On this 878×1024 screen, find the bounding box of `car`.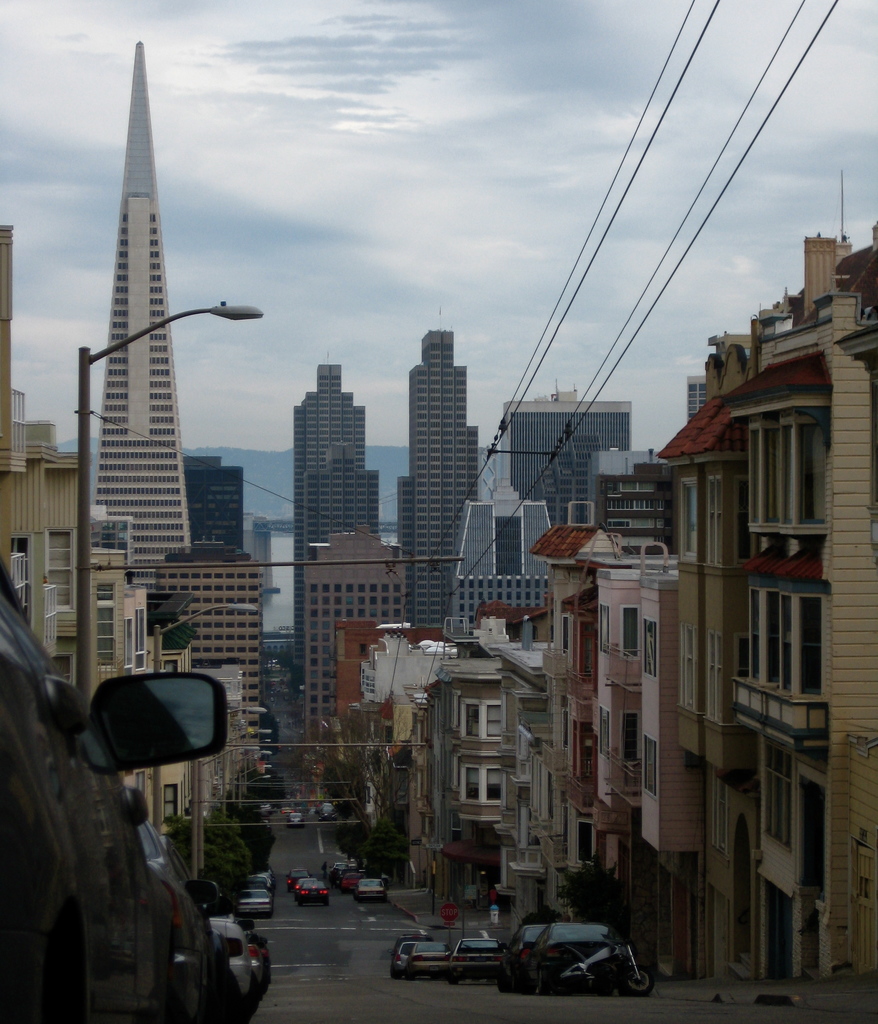
Bounding box: (294,877,325,902).
